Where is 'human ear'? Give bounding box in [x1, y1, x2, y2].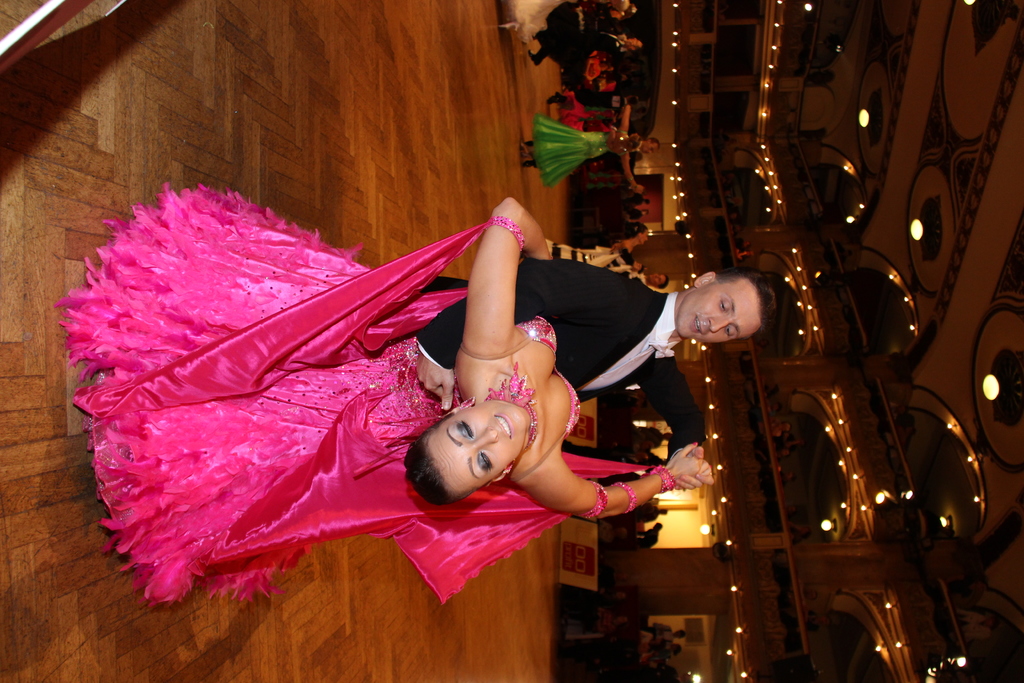
[445, 406, 465, 417].
